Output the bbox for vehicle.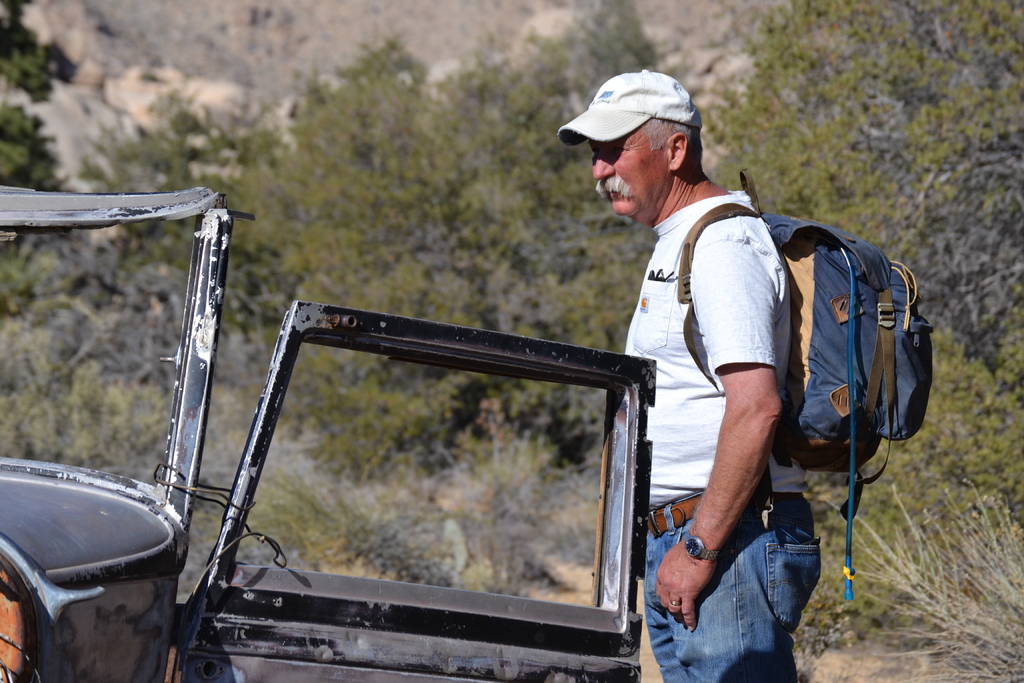
0/181/659/682.
